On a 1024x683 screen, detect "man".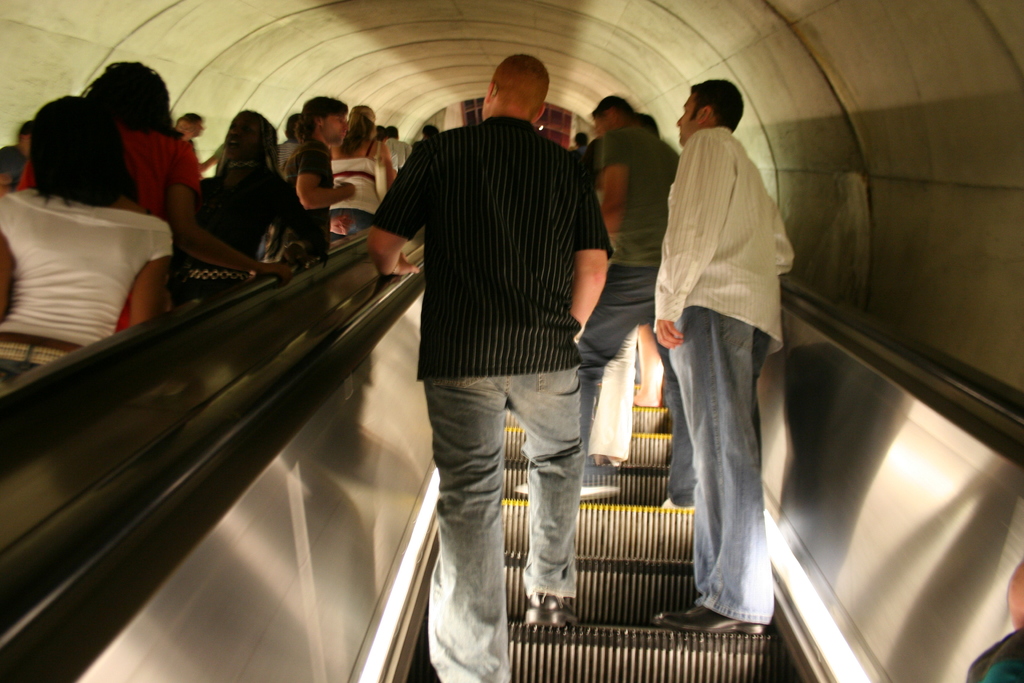
bbox=(369, 53, 613, 682).
